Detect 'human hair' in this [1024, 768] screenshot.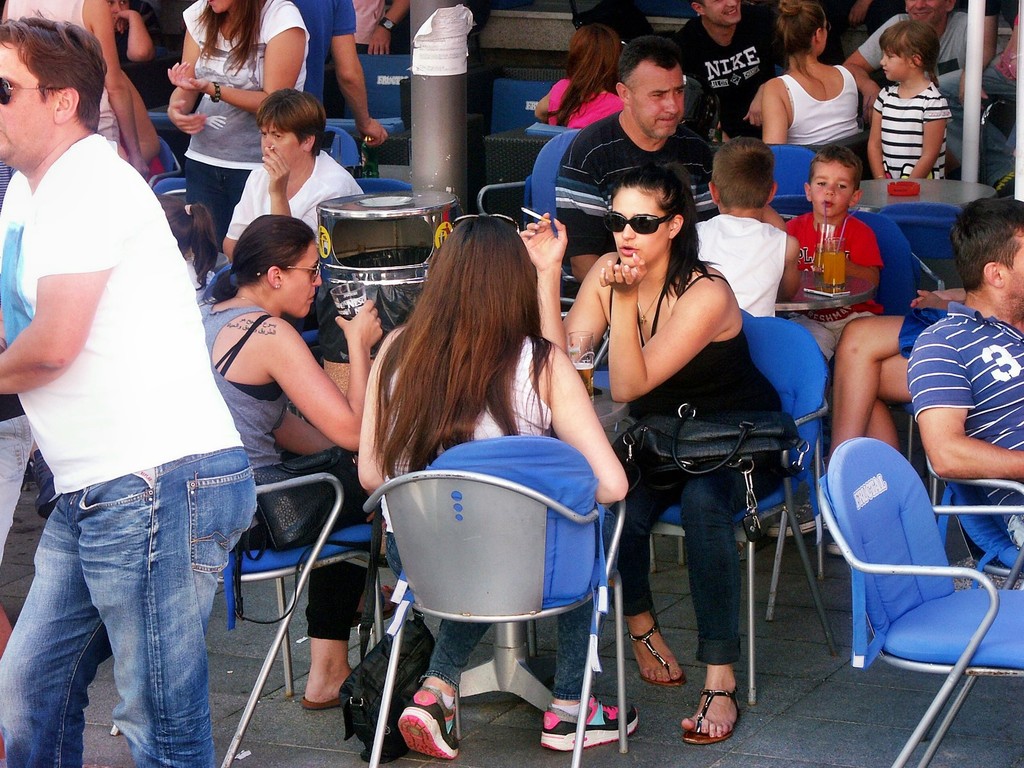
Detection: 713, 134, 776, 208.
